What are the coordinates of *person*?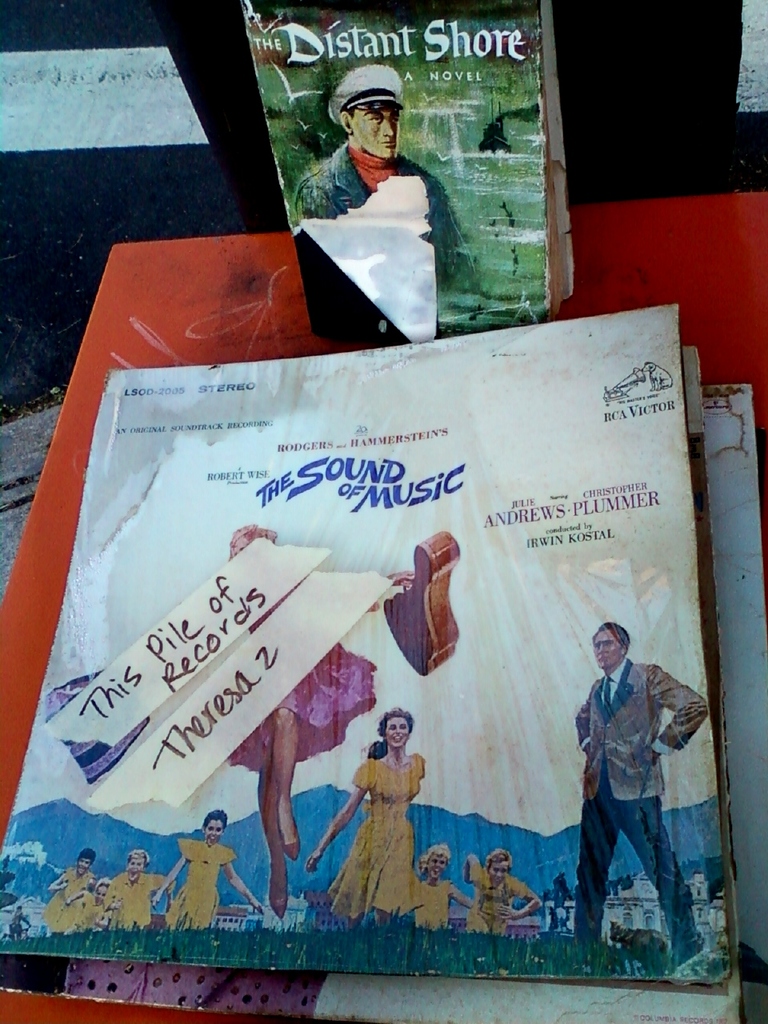
(left=413, top=843, right=473, bottom=927).
